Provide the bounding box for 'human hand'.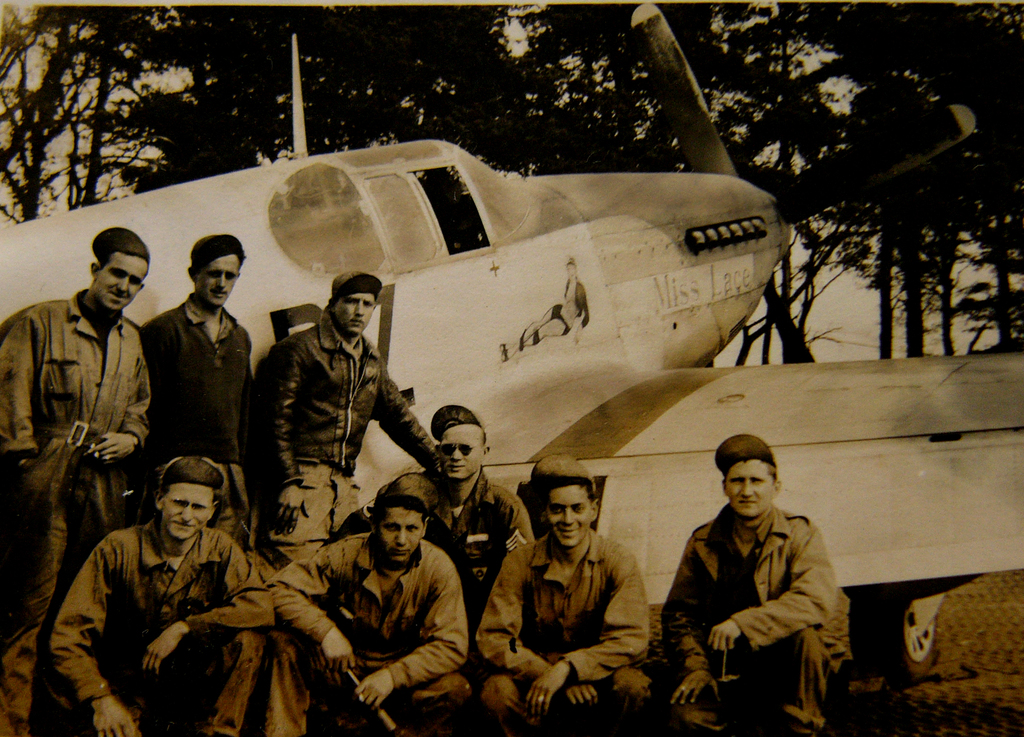
region(320, 627, 356, 677).
